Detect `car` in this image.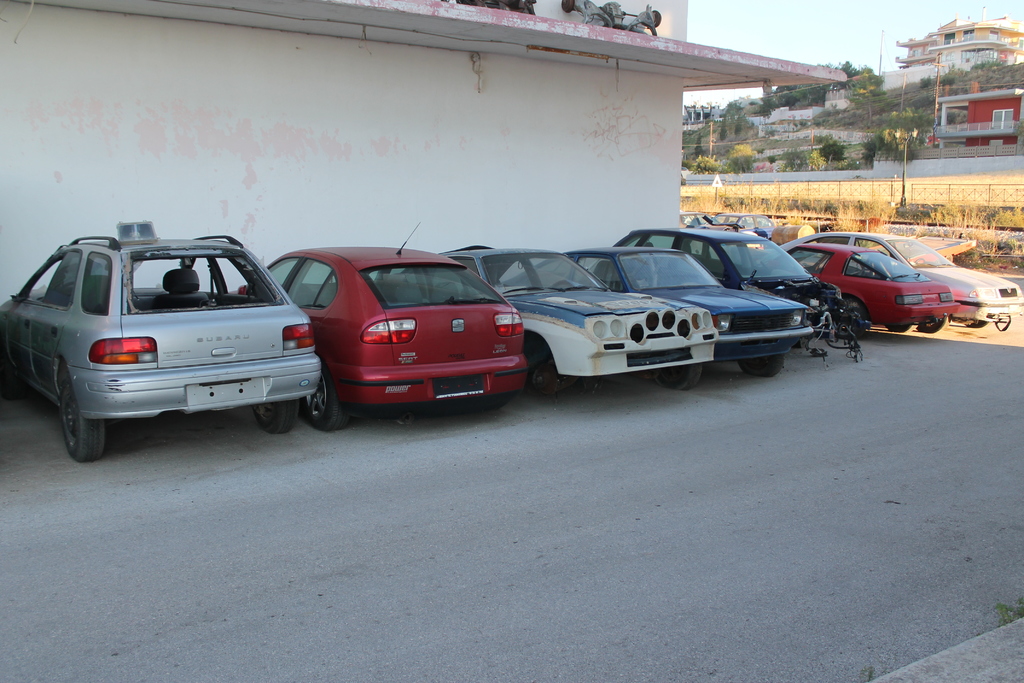
Detection: detection(620, 225, 845, 349).
